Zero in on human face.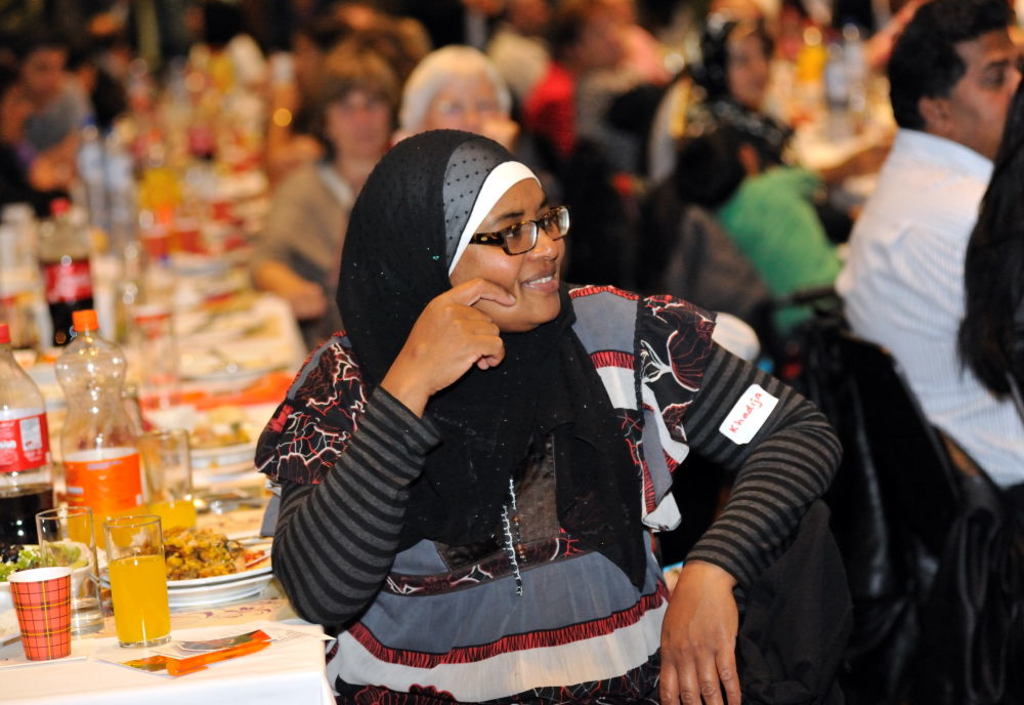
Zeroed in: box(935, 23, 1023, 155).
